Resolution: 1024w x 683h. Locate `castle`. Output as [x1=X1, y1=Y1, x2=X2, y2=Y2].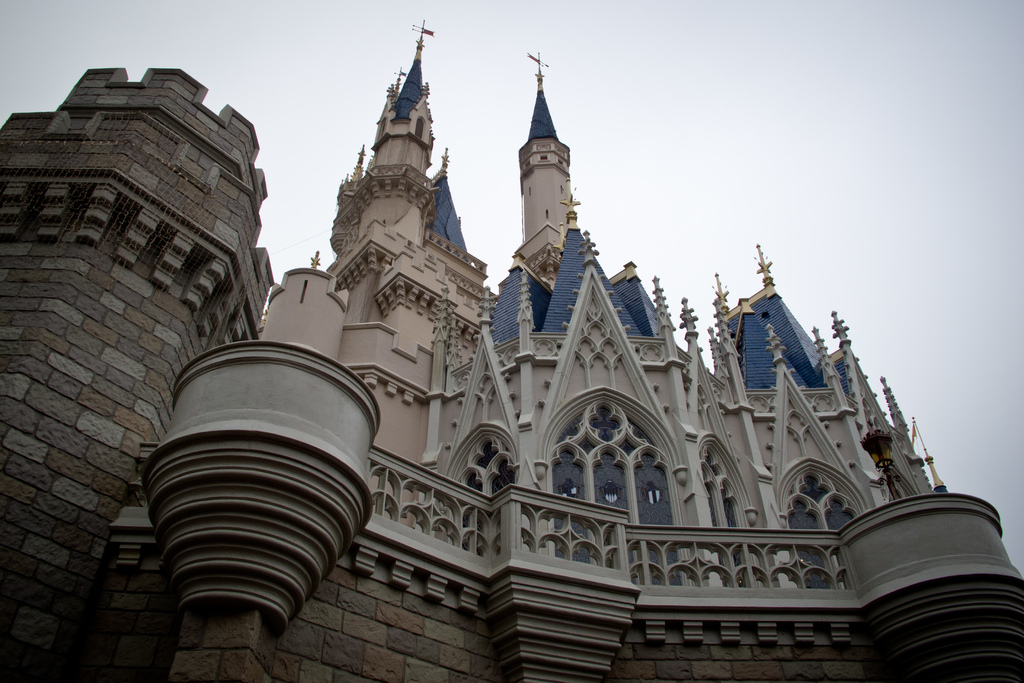
[x1=66, y1=1, x2=1022, y2=682].
